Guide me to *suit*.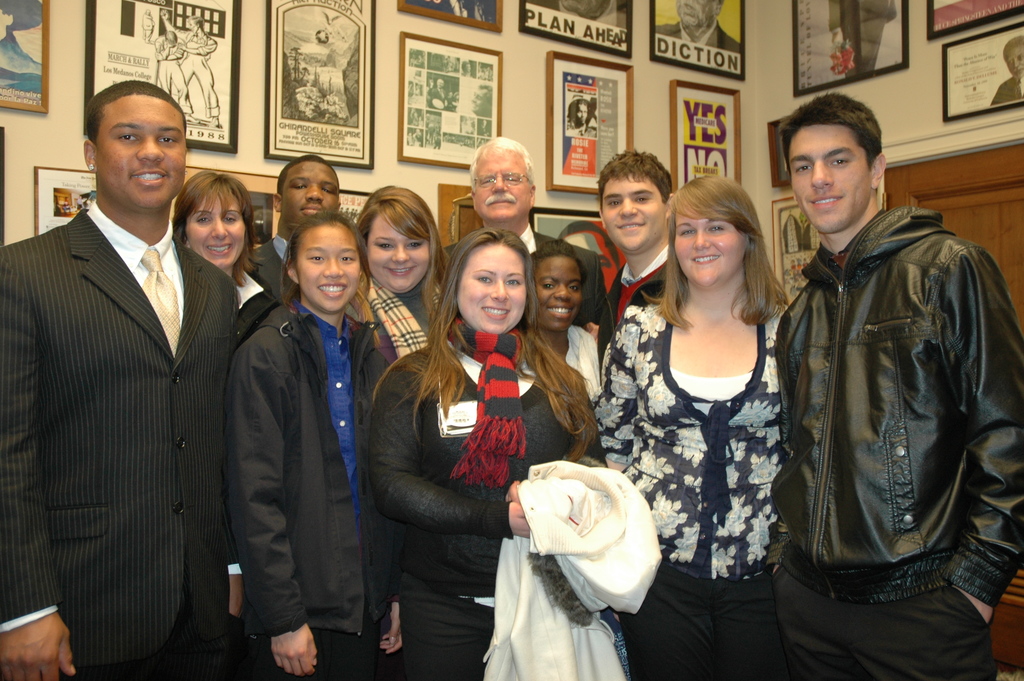
Guidance: crop(251, 240, 287, 304).
